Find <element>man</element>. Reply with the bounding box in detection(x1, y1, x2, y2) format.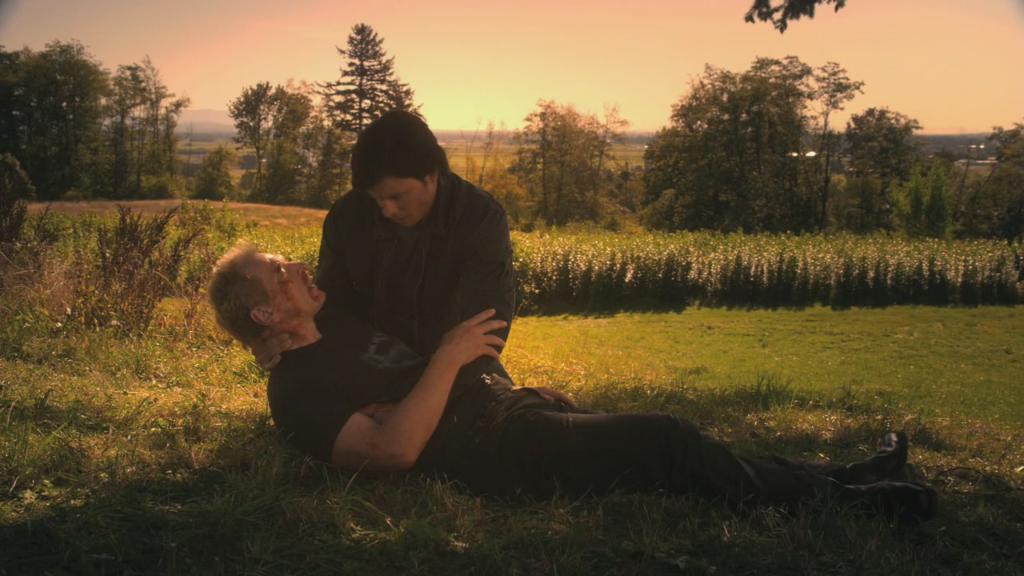
detection(266, 103, 551, 492).
